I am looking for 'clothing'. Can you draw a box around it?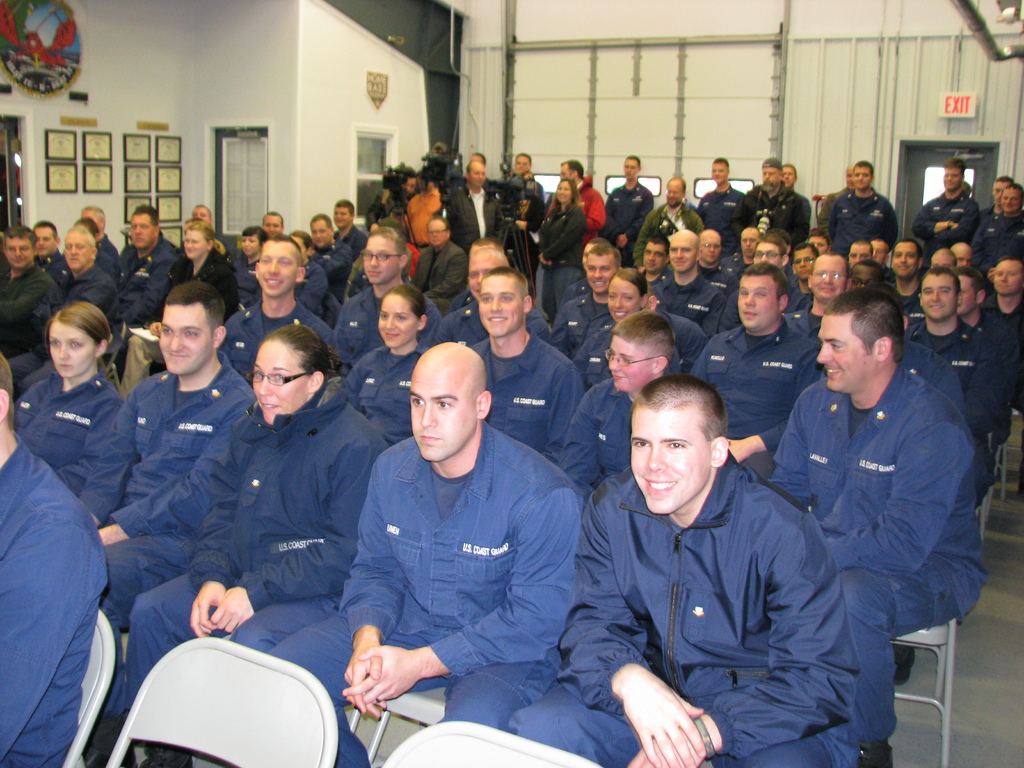
Sure, the bounding box is {"left": 717, "top": 246, "right": 749, "bottom": 274}.
